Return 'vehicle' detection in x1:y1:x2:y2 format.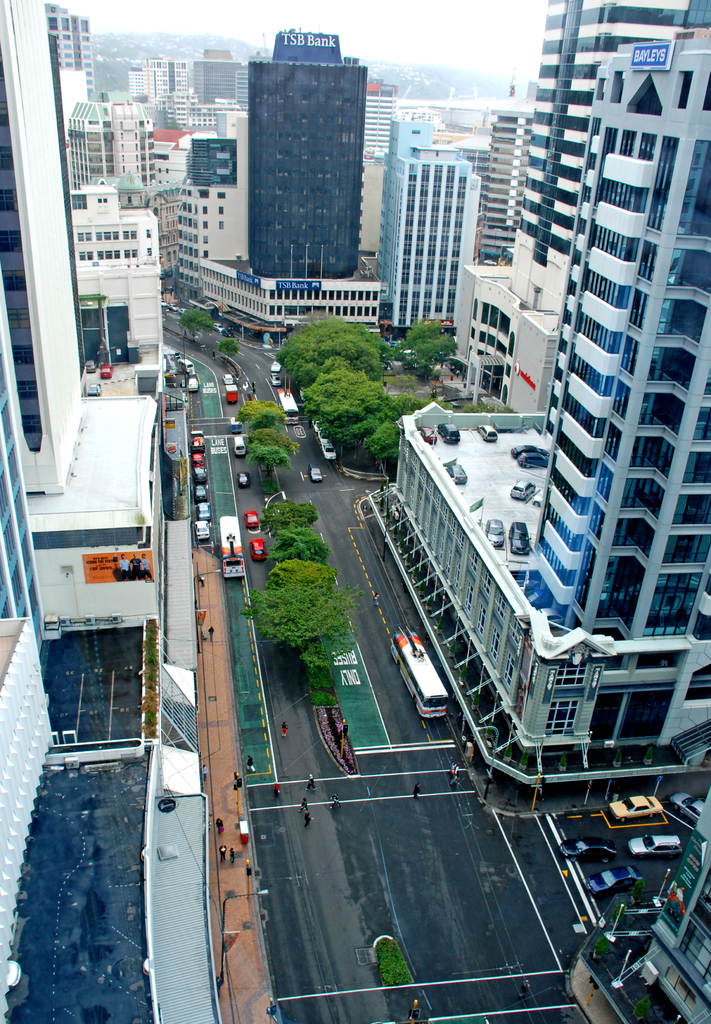
247:509:257:529.
